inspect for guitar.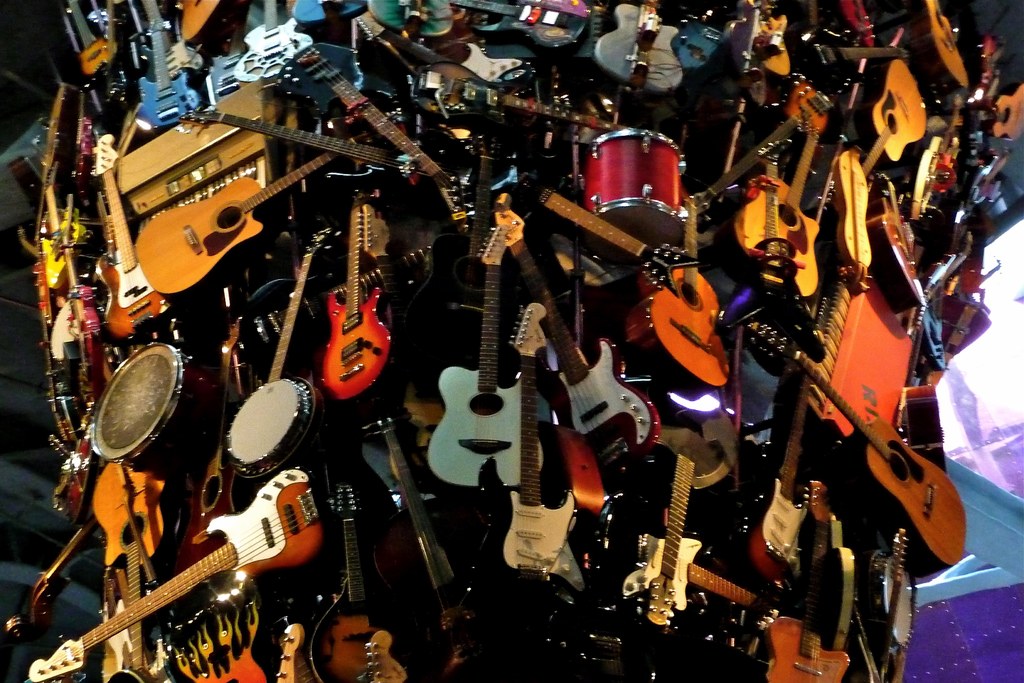
Inspection: {"left": 764, "top": 477, "right": 853, "bottom": 682}.
